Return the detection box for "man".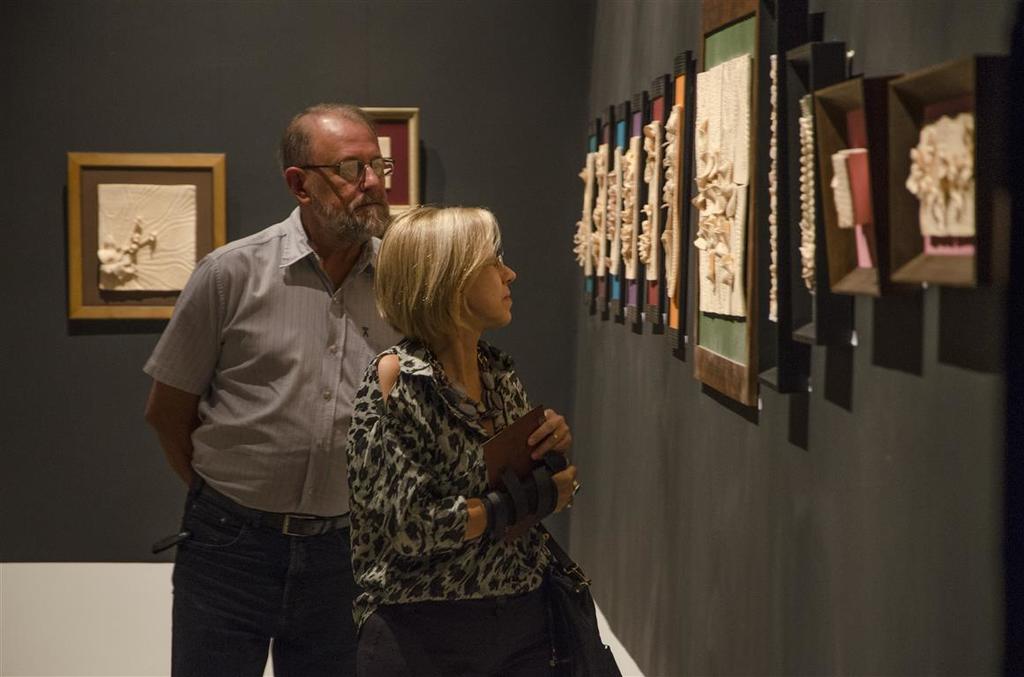
[left=143, top=97, right=402, bottom=656].
